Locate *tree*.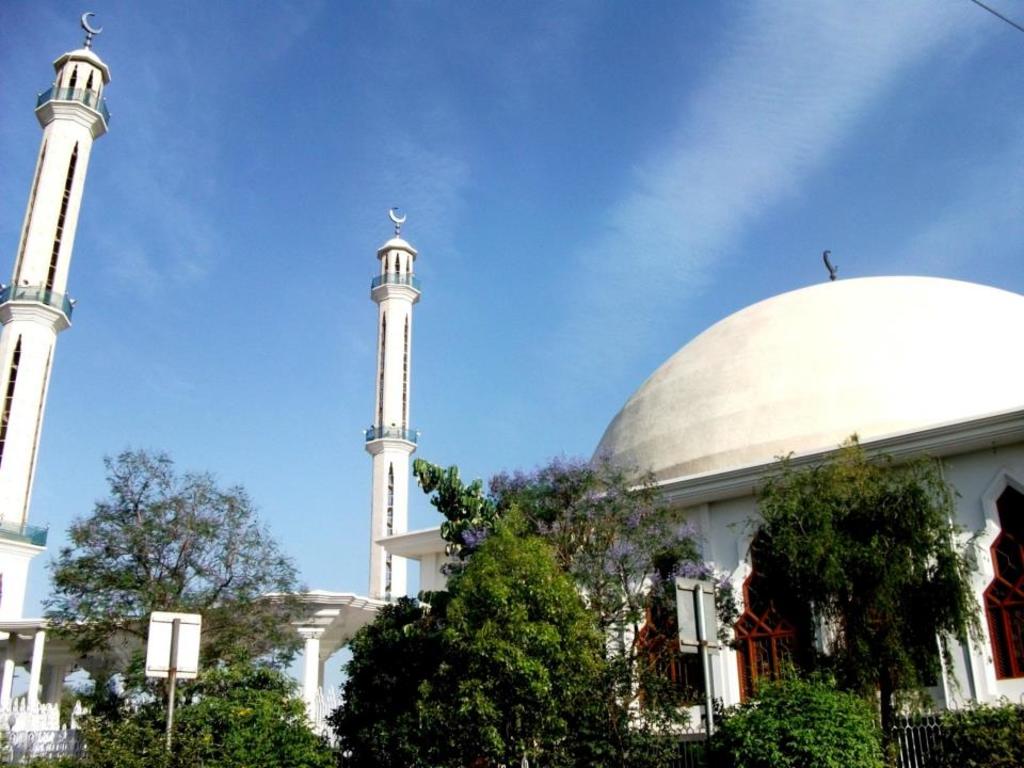
Bounding box: 758 432 981 765.
